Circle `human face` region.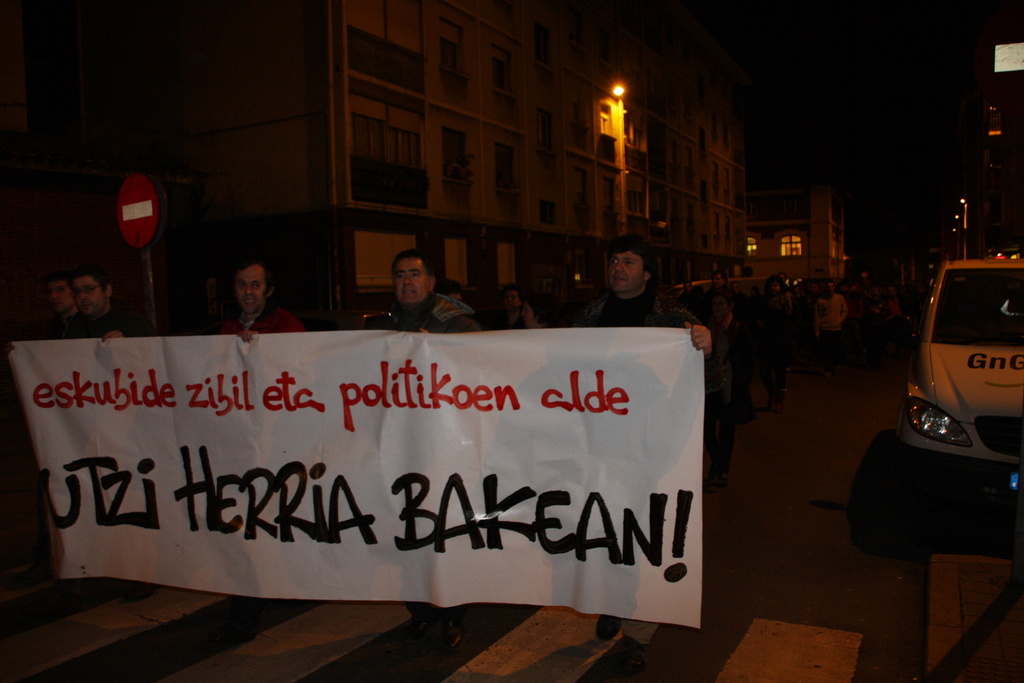
Region: region(606, 249, 643, 292).
